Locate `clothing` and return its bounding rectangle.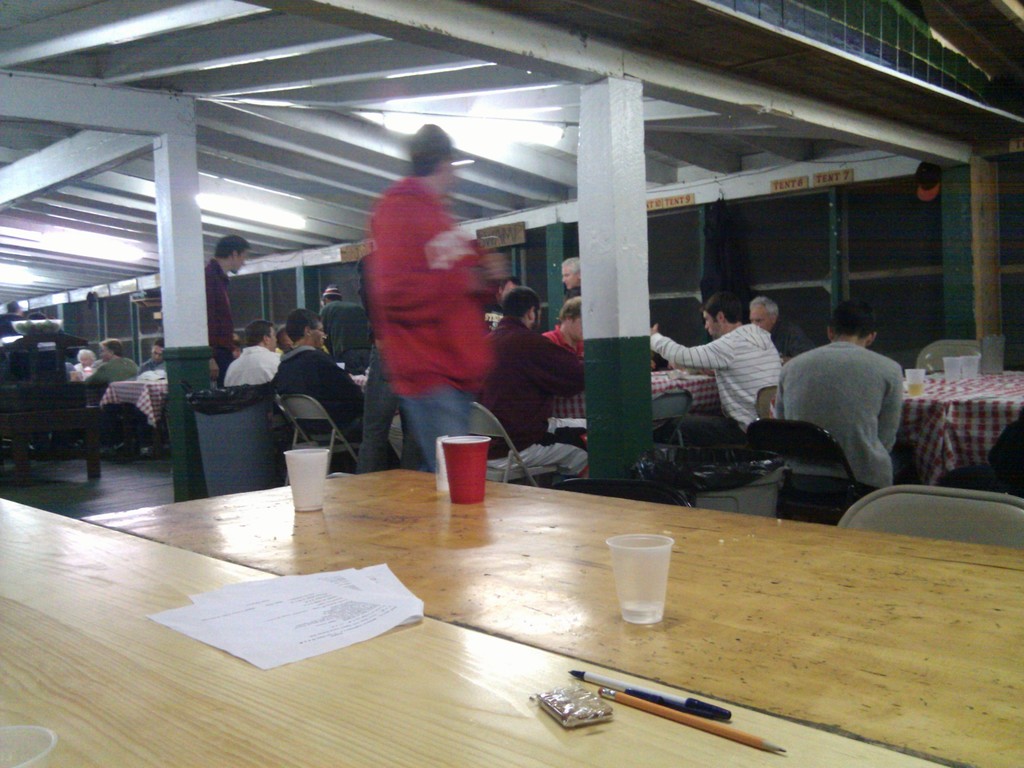
<region>472, 314, 599, 480</region>.
